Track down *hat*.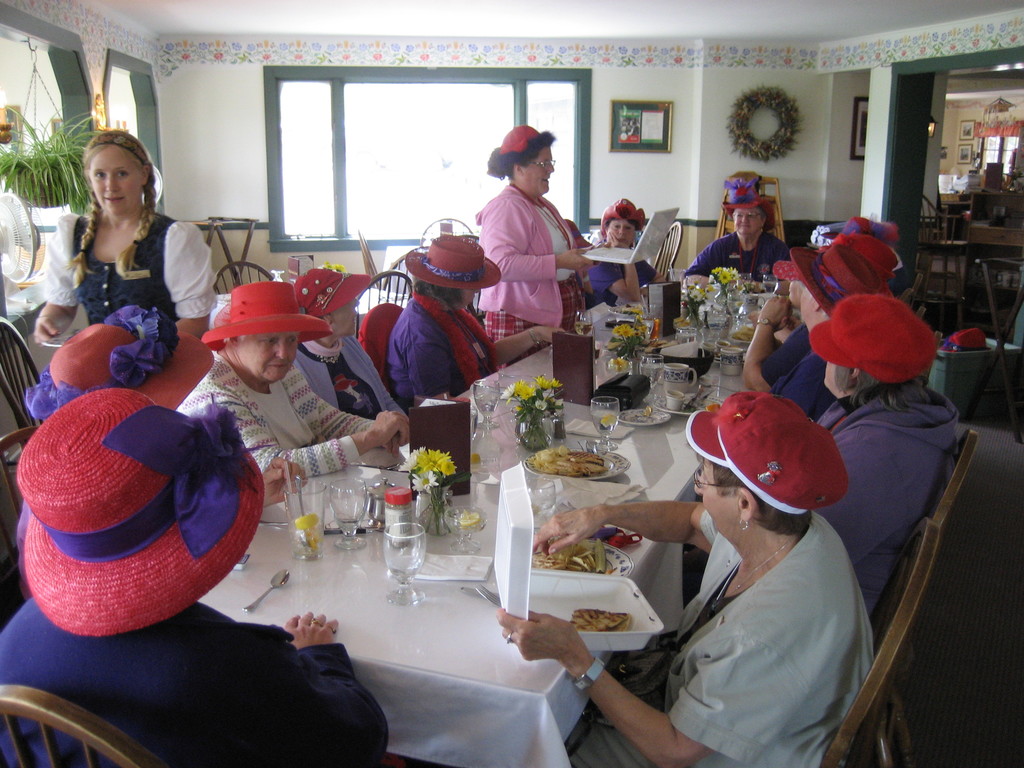
Tracked to l=407, t=230, r=504, b=291.
